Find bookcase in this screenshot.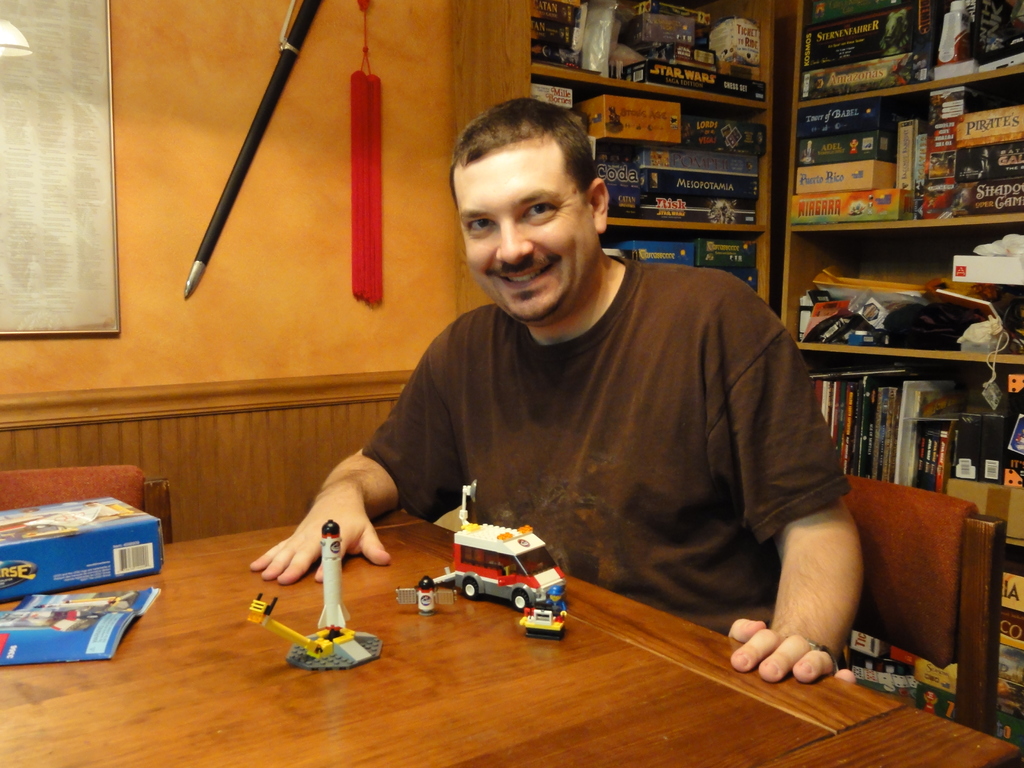
The bounding box for bookcase is detection(753, 92, 1023, 548).
